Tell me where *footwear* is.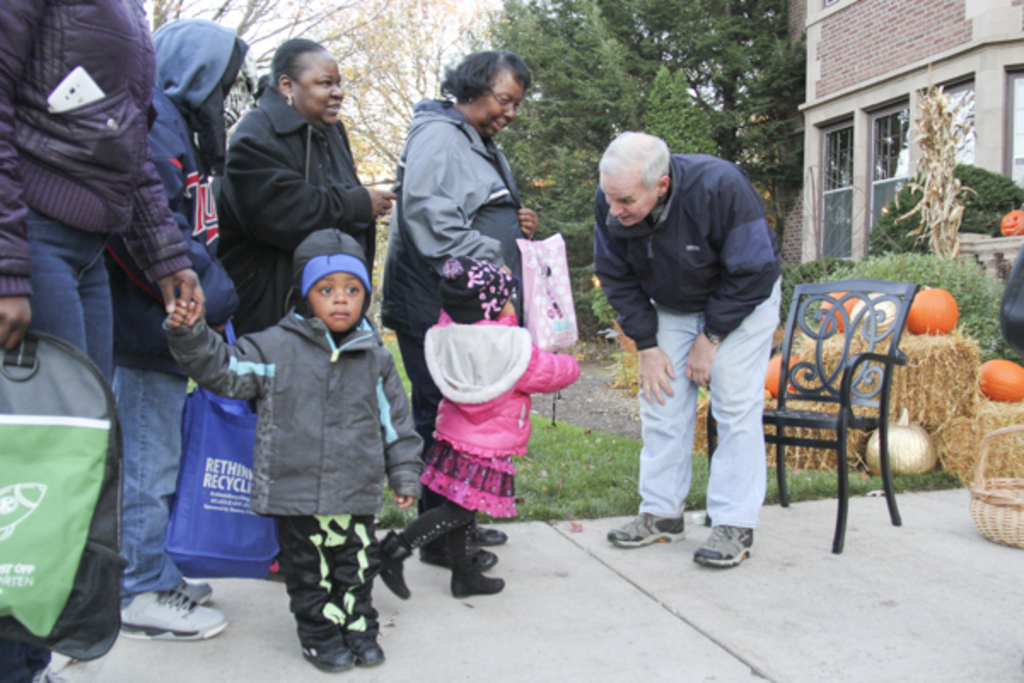
*footwear* is at 31 664 65 681.
